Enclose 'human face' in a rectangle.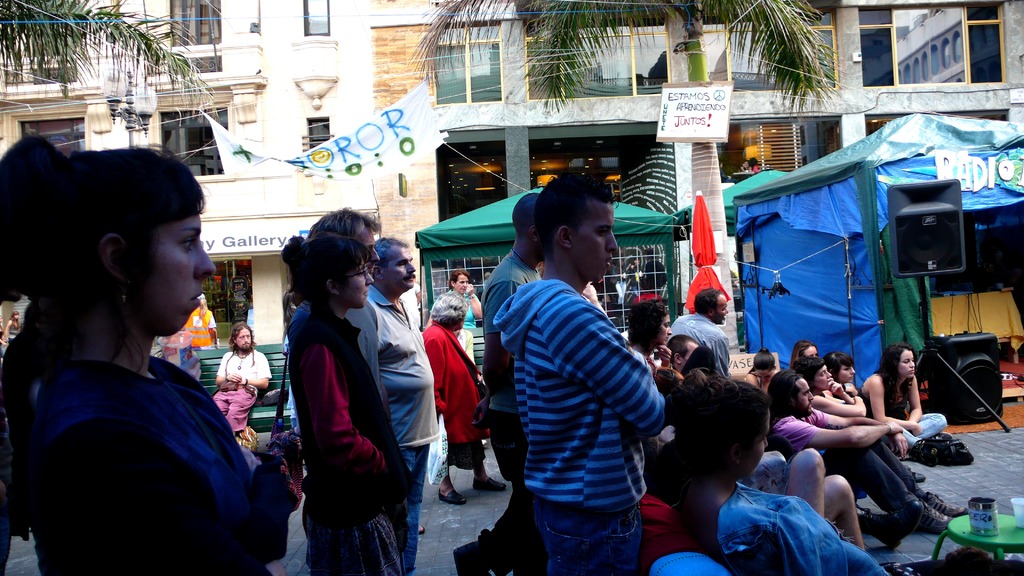
<region>659, 314, 671, 342</region>.
